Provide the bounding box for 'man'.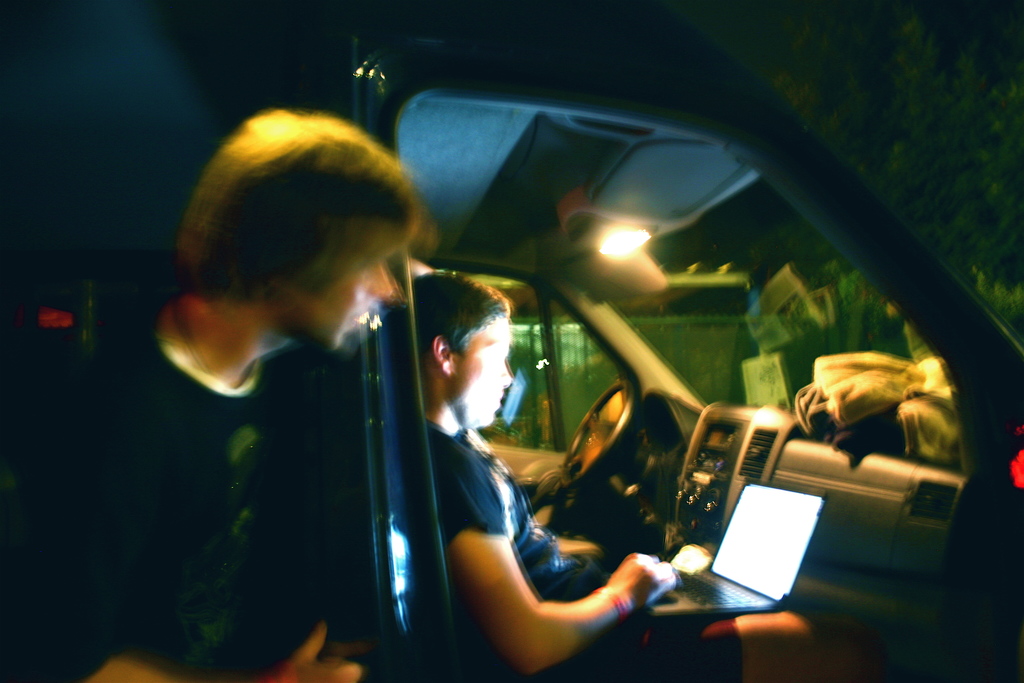
(left=426, top=267, right=902, bottom=682).
